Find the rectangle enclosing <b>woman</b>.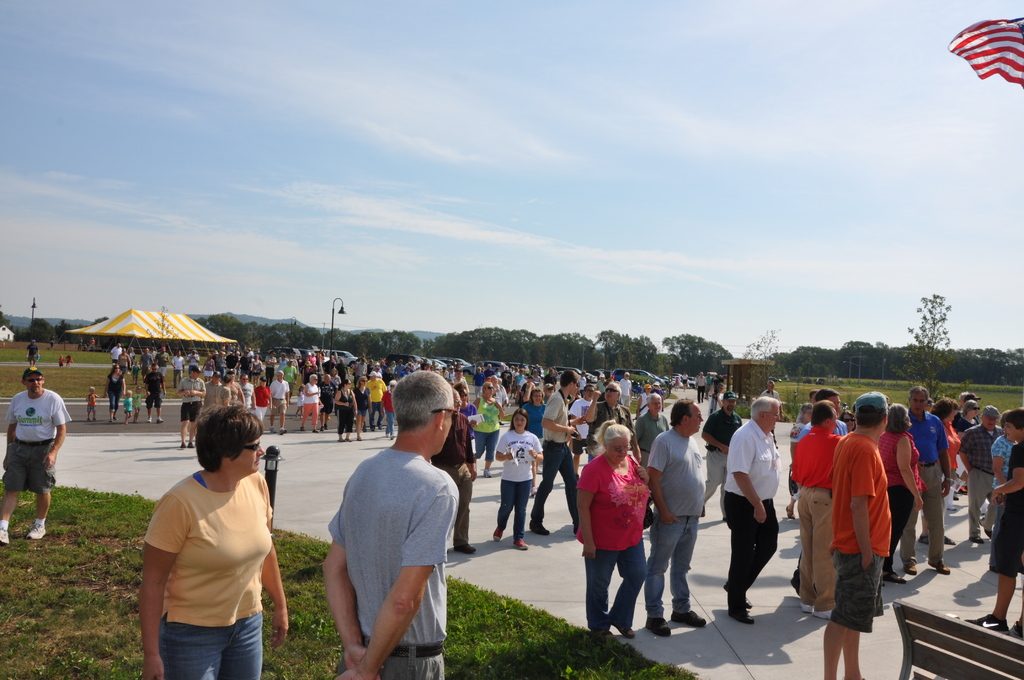
{"x1": 876, "y1": 404, "x2": 925, "y2": 588}.
